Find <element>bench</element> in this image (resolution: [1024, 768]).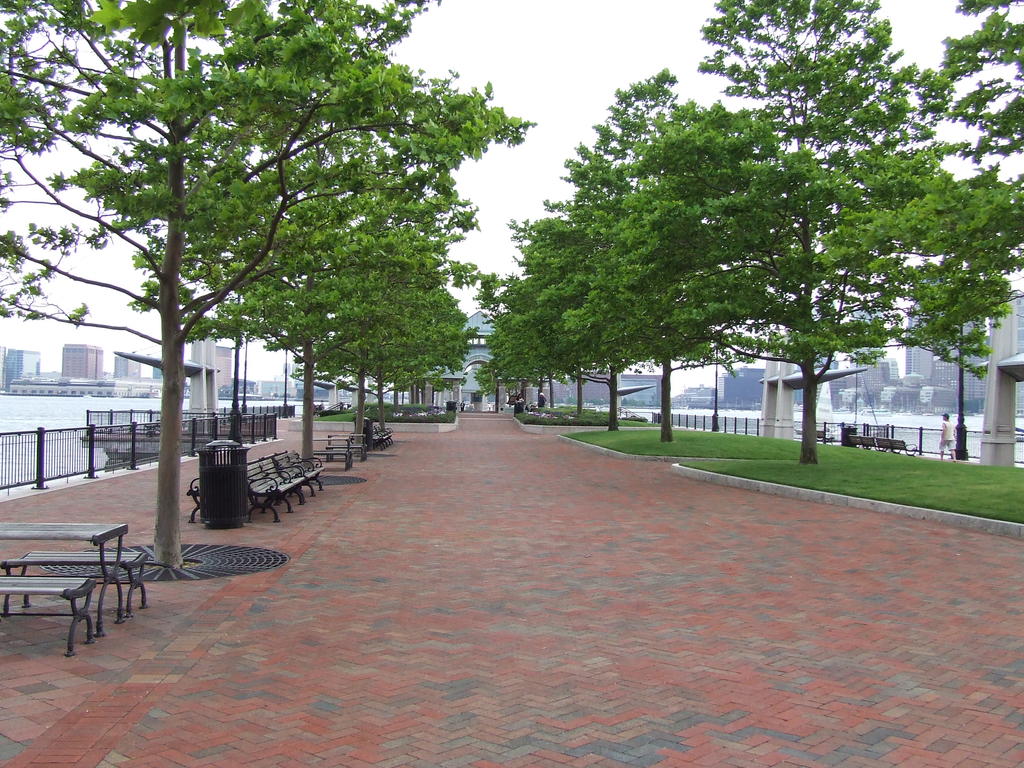
x1=182 y1=445 x2=326 y2=519.
